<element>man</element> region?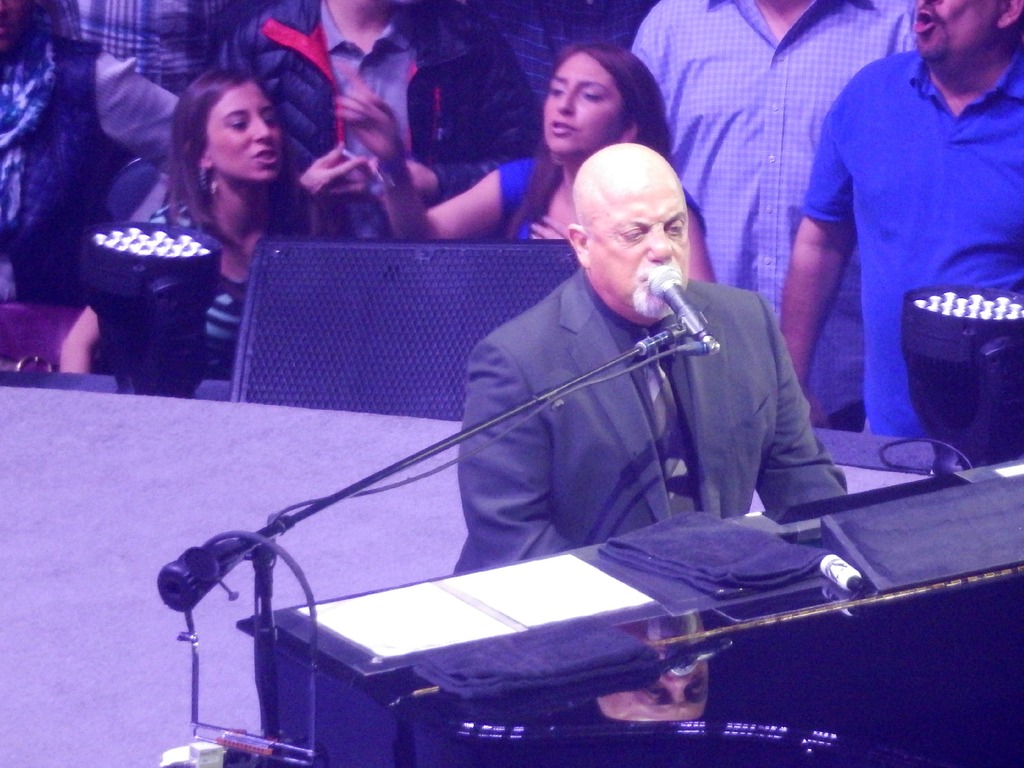
pyautogui.locateOnScreen(216, 0, 550, 243)
